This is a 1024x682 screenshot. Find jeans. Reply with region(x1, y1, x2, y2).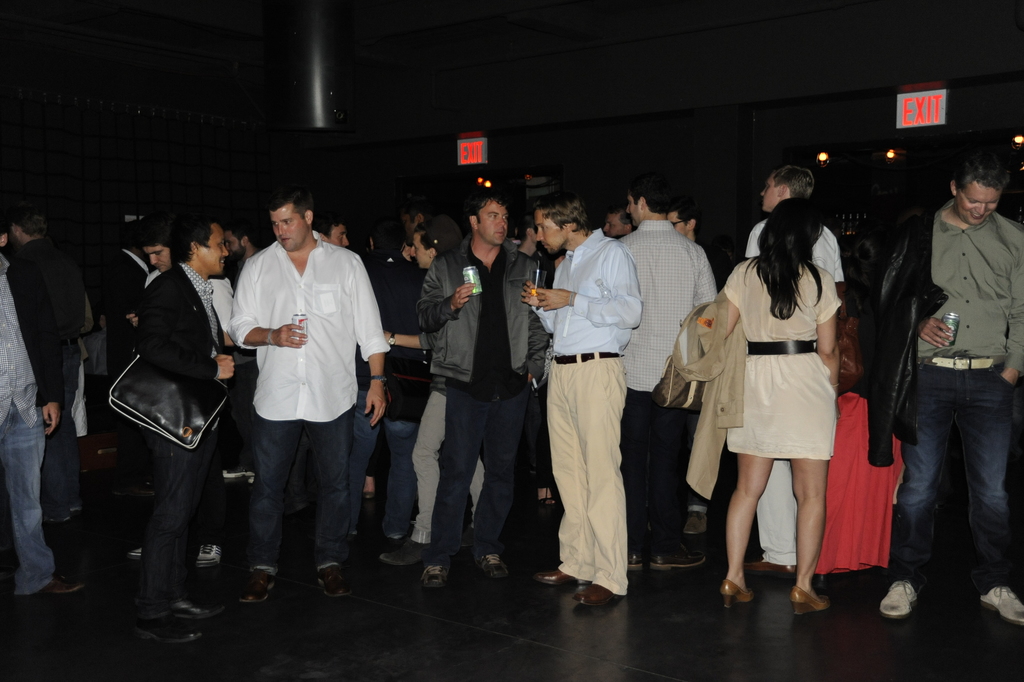
region(227, 407, 354, 564).
